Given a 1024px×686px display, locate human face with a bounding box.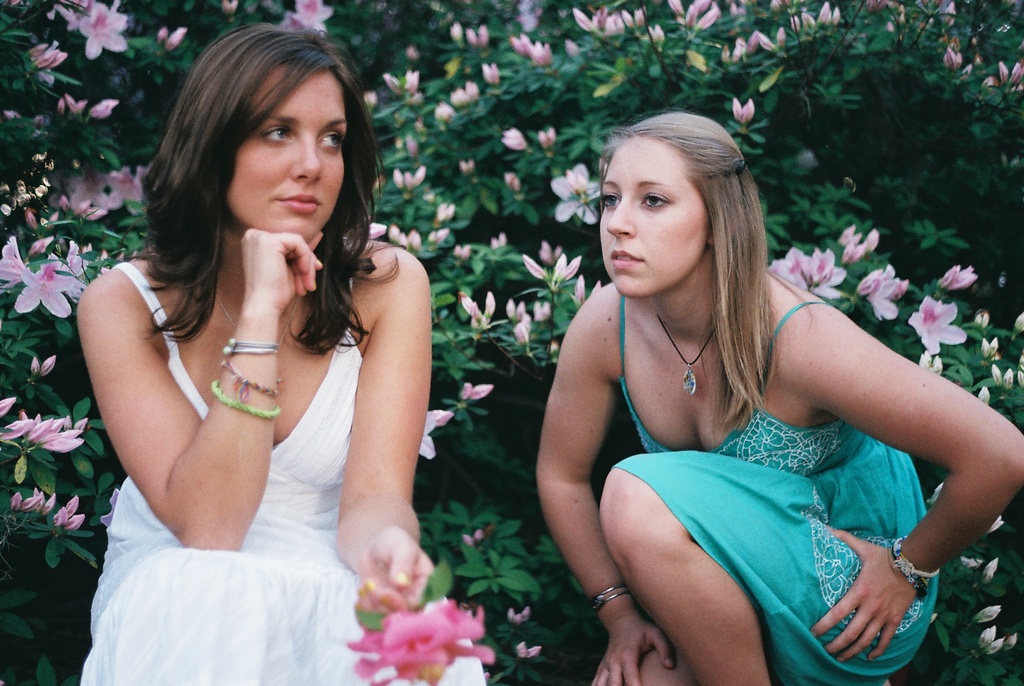
Located: select_region(225, 72, 345, 243).
